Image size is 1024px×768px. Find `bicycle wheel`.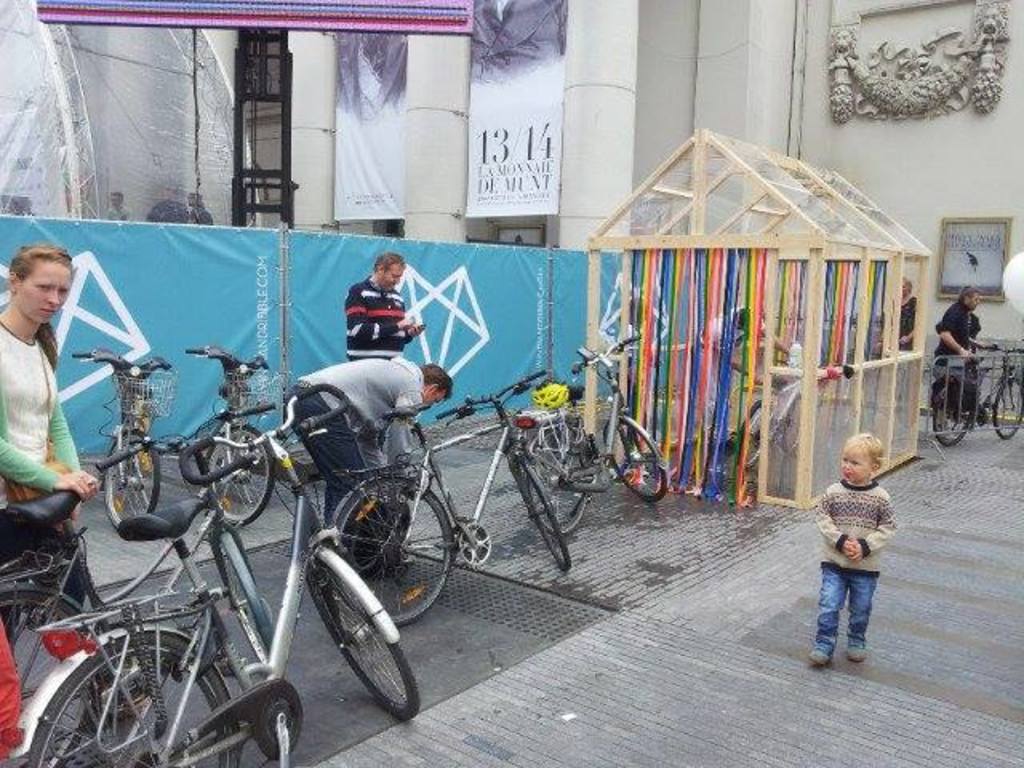
bbox(600, 422, 674, 504).
